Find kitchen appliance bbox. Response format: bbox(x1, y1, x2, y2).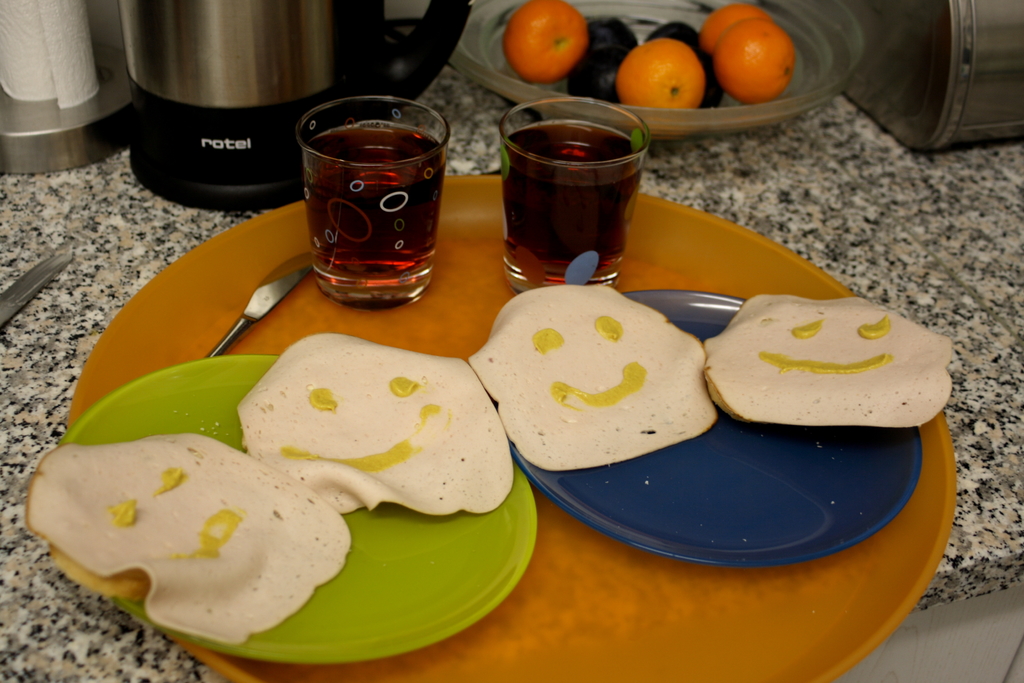
bbox(62, 354, 529, 659).
